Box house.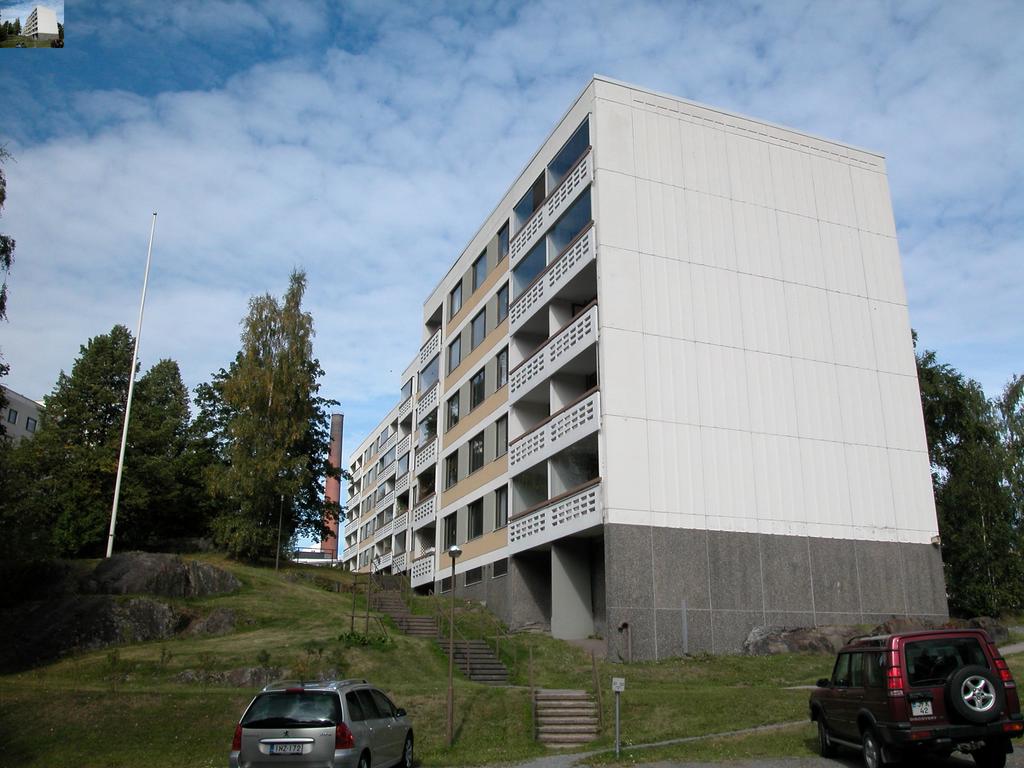
BBox(345, 73, 952, 663).
